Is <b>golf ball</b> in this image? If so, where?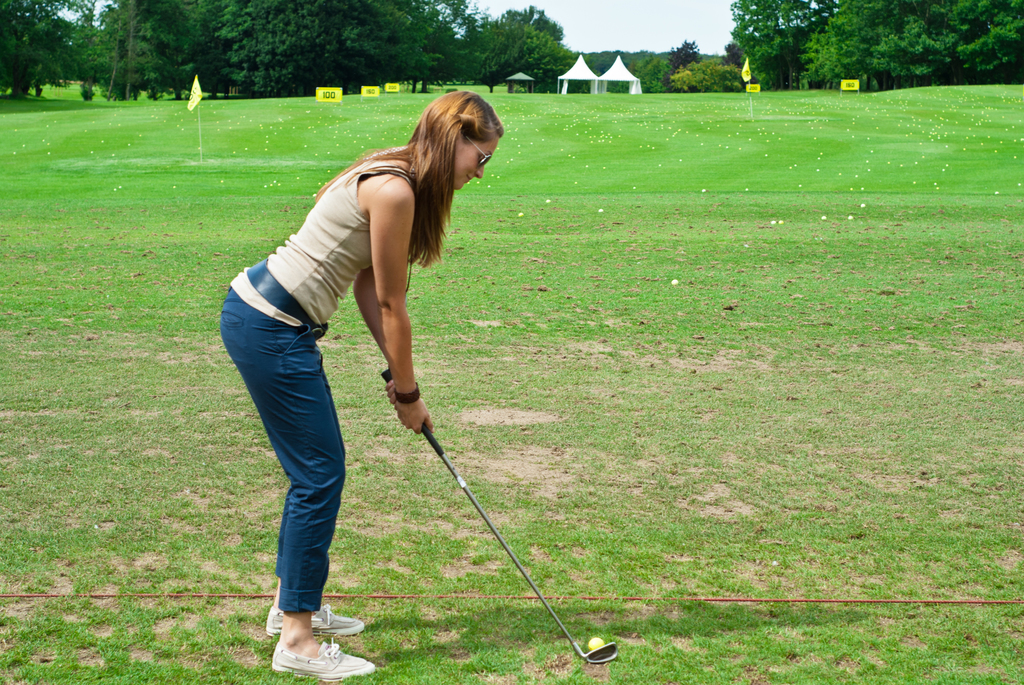
Yes, at x1=581 y1=634 x2=606 y2=653.
